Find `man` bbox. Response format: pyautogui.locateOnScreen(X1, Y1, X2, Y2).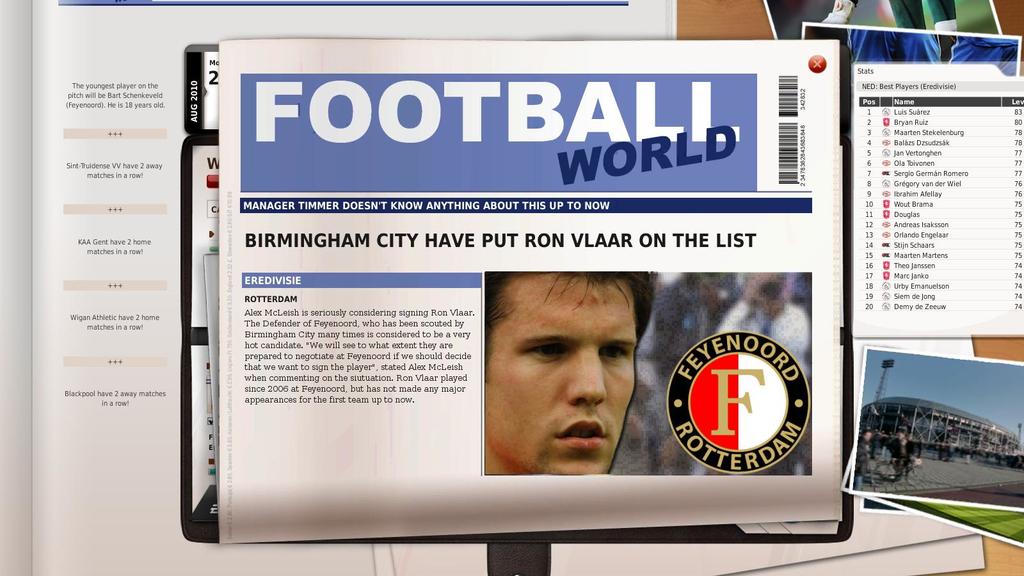
pyautogui.locateOnScreen(483, 273, 655, 477).
